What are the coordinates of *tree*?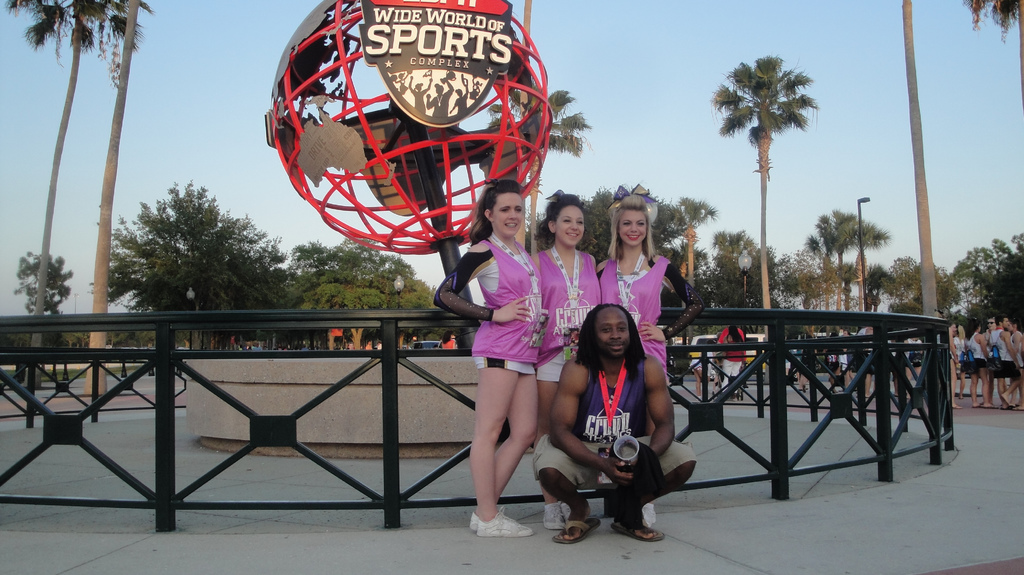
{"left": 5, "top": 0, "right": 148, "bottom": 391}.
